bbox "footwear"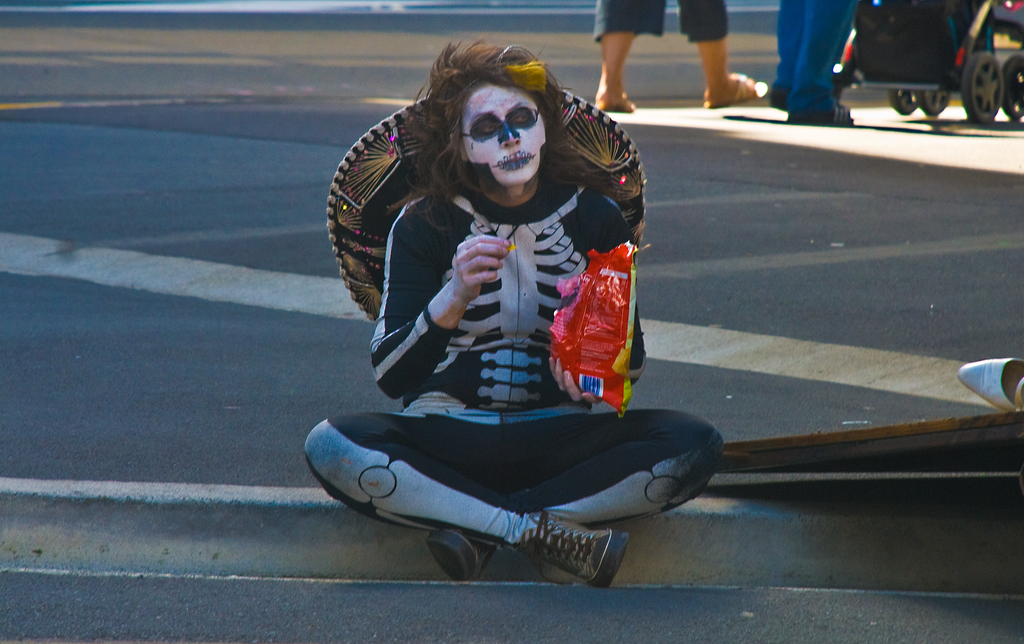
box=[953, 353, 1023, 412]
